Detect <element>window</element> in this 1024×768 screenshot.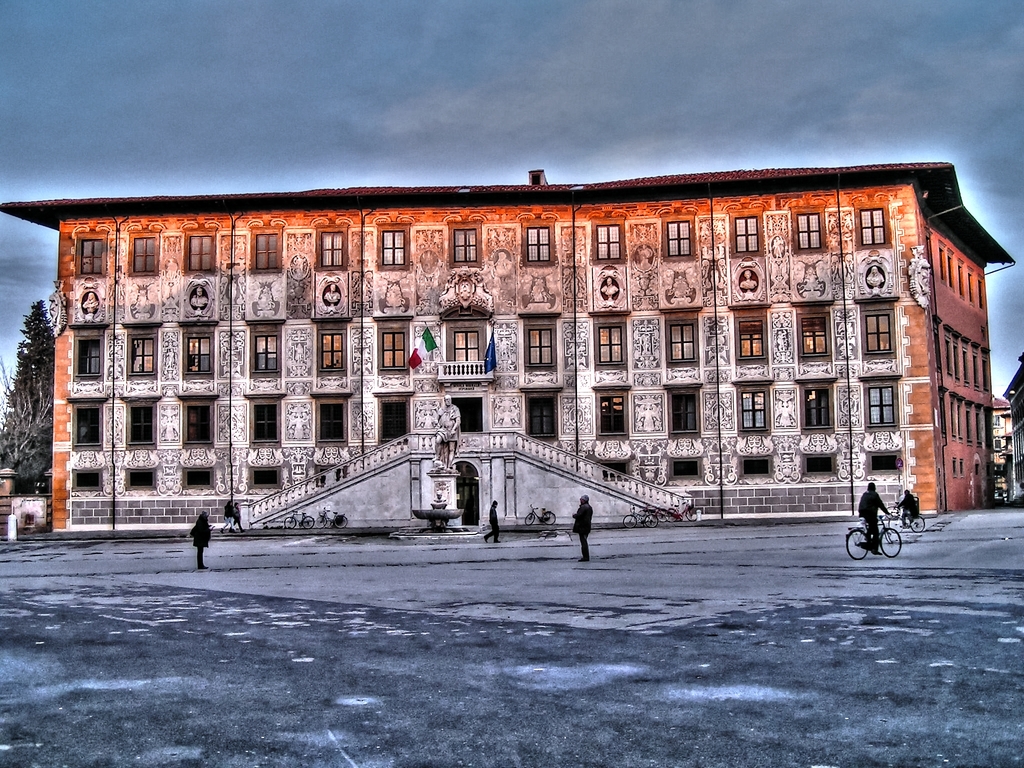
Detection: rect(80, 234, 108, 275).
